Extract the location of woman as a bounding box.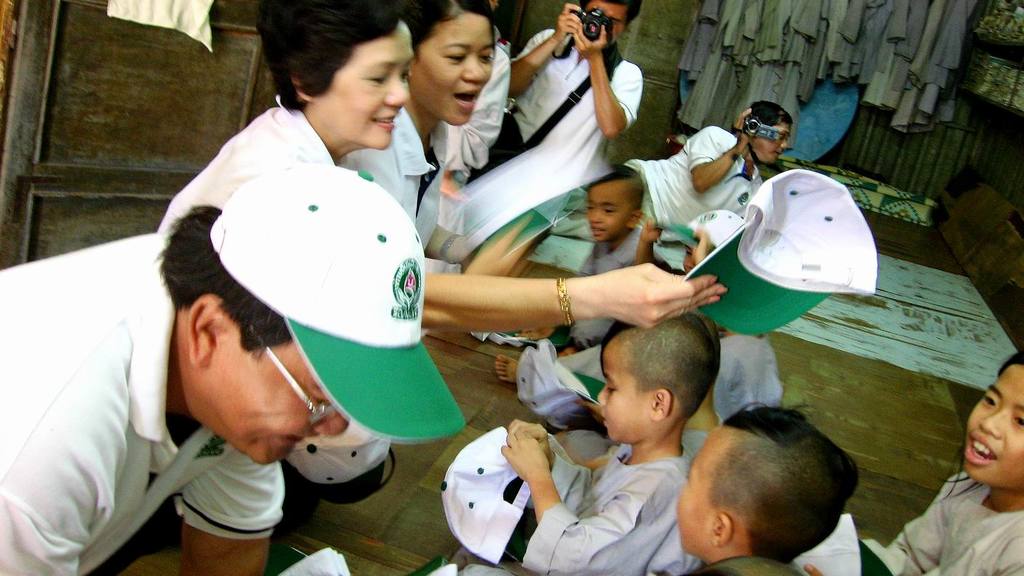
(x1=159, y1=0, x2=727, y2=331).
